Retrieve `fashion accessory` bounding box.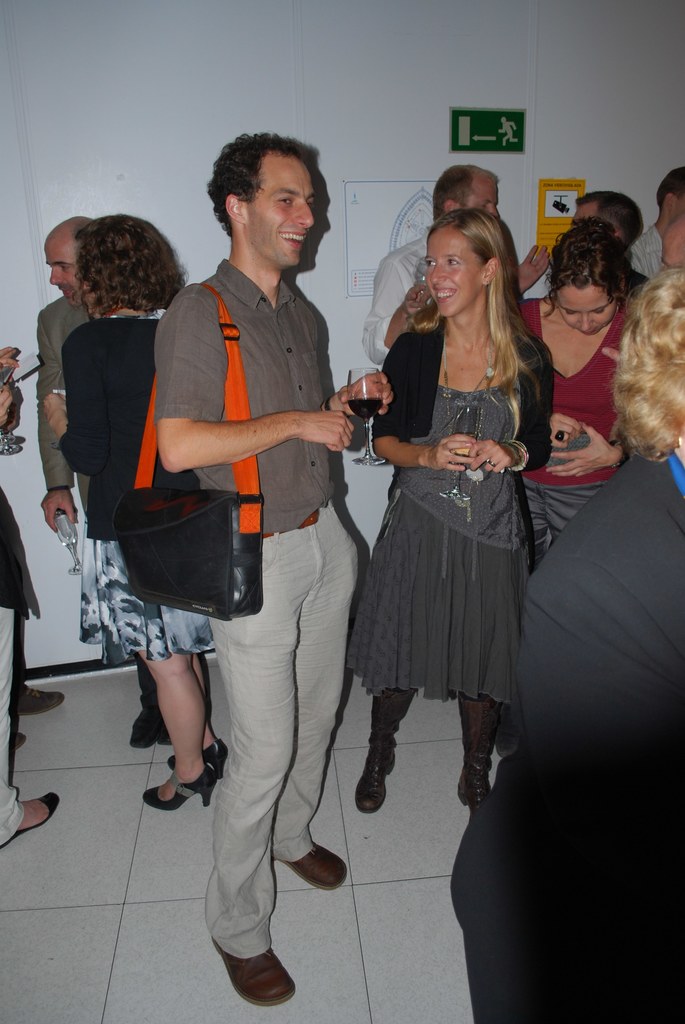
Bounding box: BBox(453, 694, 504, 813).
